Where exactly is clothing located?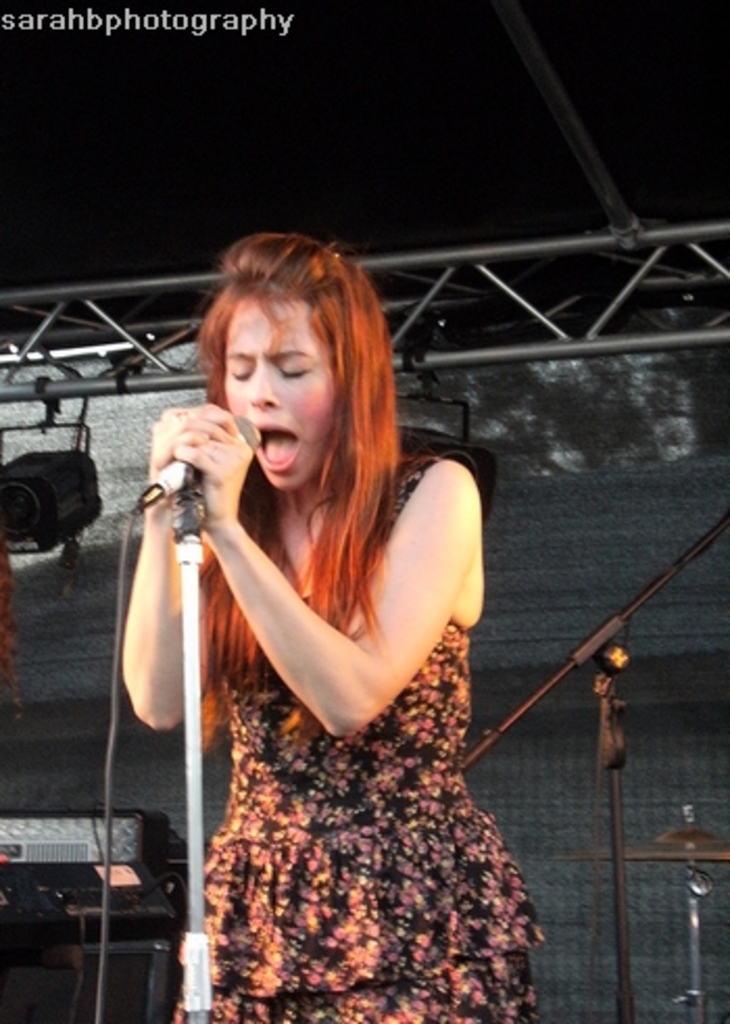
Its bounding box is select_region(163, 373, 561, 1005).
